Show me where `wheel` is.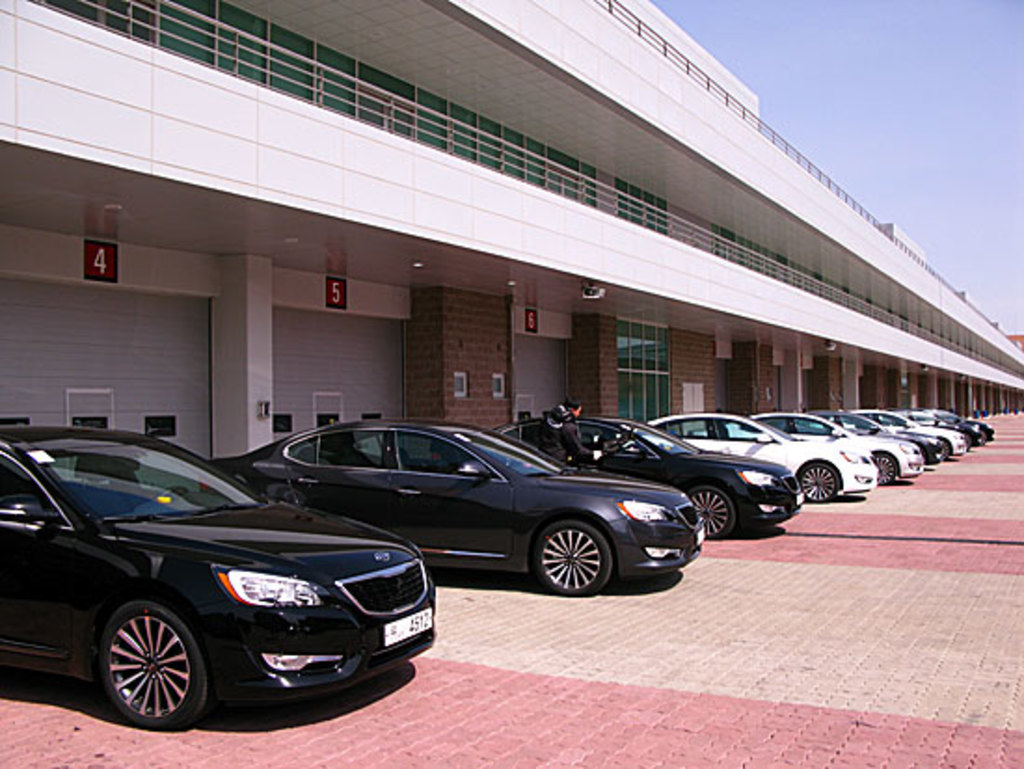
`wheel` is at x1=101, y1=594, x2=216, y2=728.
